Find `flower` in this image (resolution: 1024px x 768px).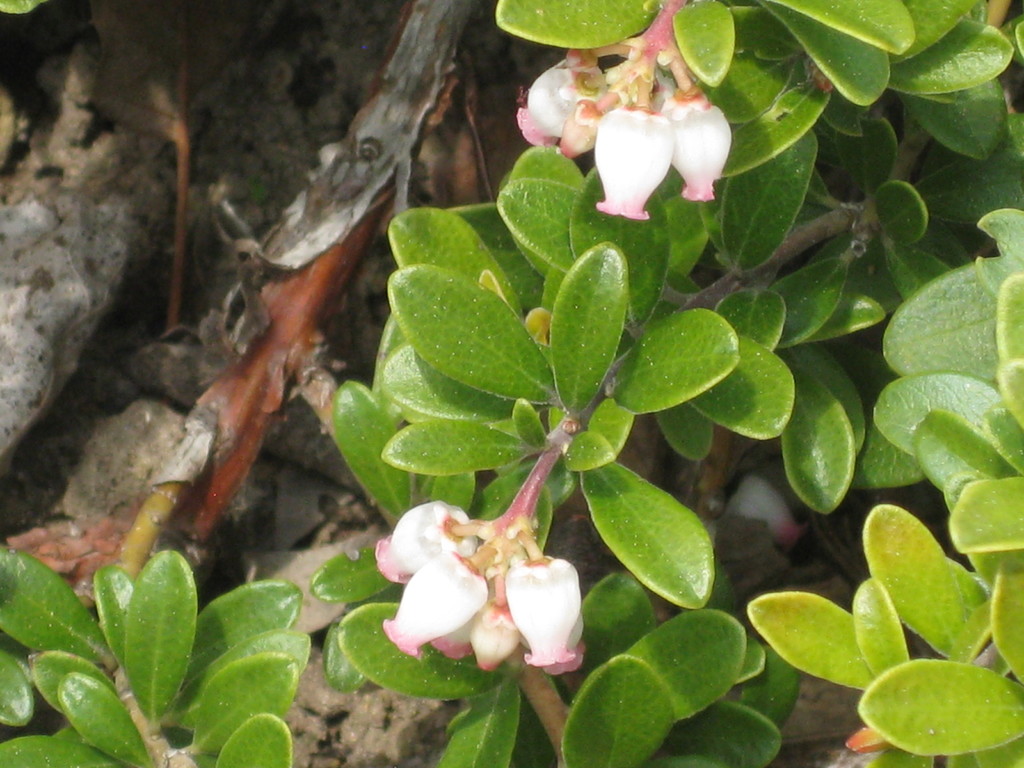
[370,492,477,585].
